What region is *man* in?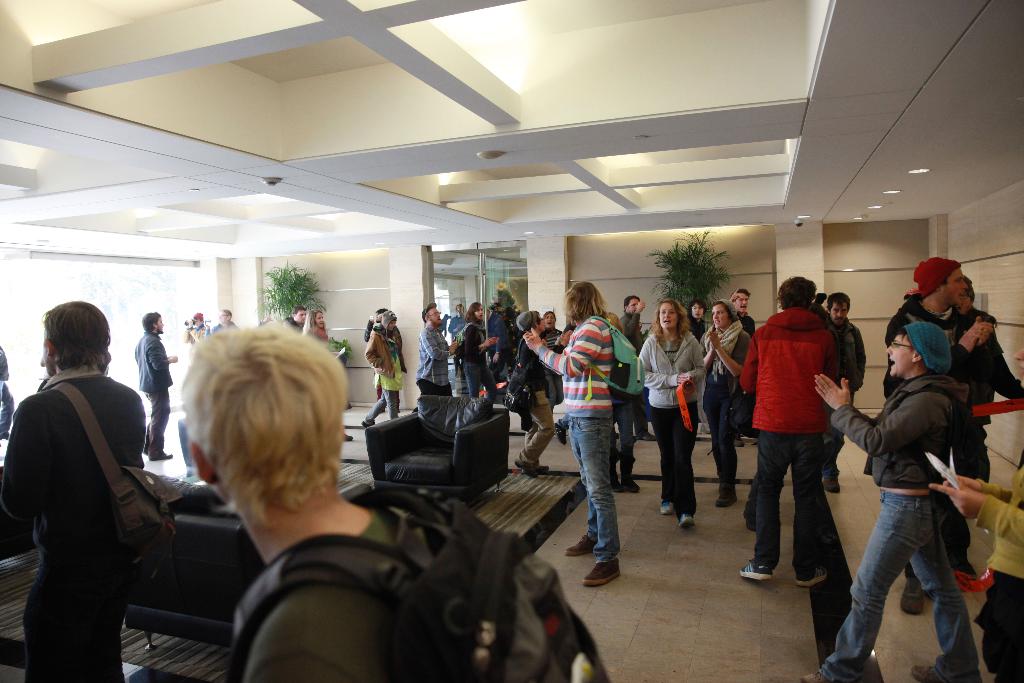
l=728, t=287, r=754, b=333.
